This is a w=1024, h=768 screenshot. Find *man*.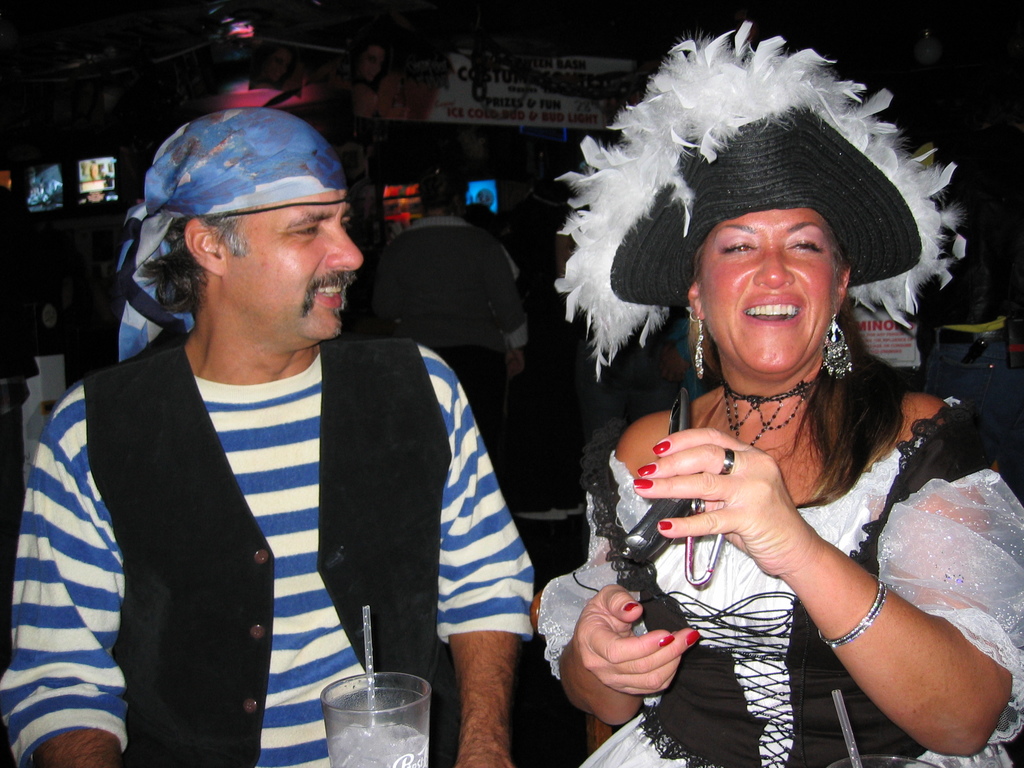
Bounding box: (0, 105, 534, 767).
